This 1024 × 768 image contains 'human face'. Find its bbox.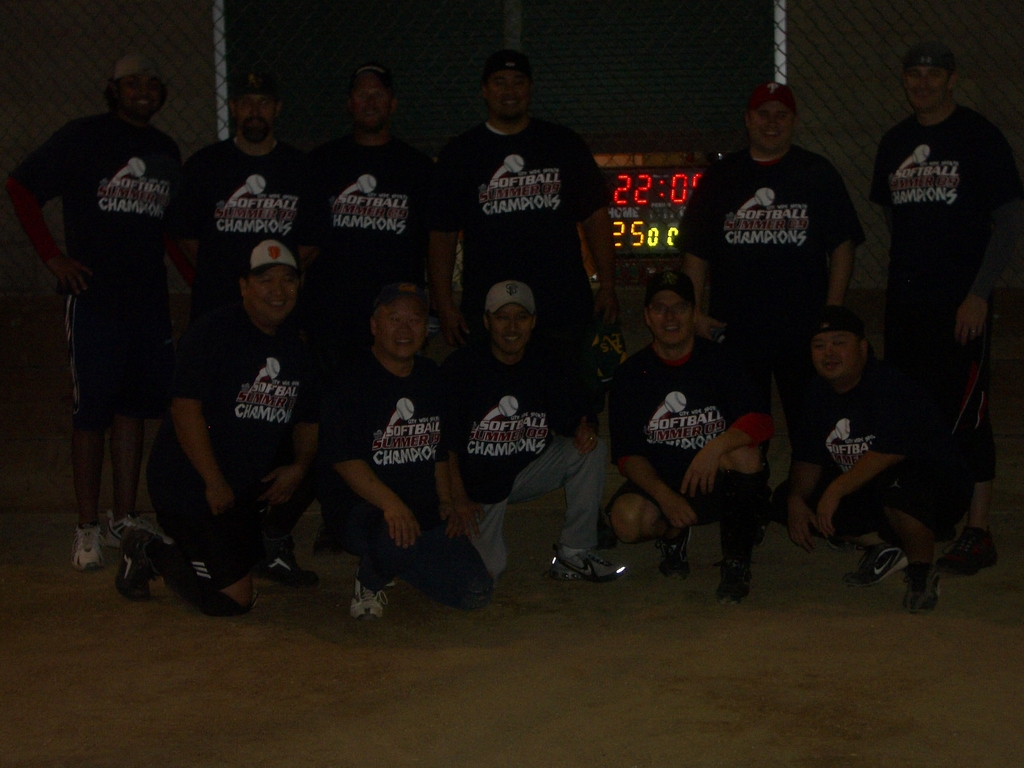
{"x1": 488, "y1": 75, "x2": 533, "y2": 124}.
